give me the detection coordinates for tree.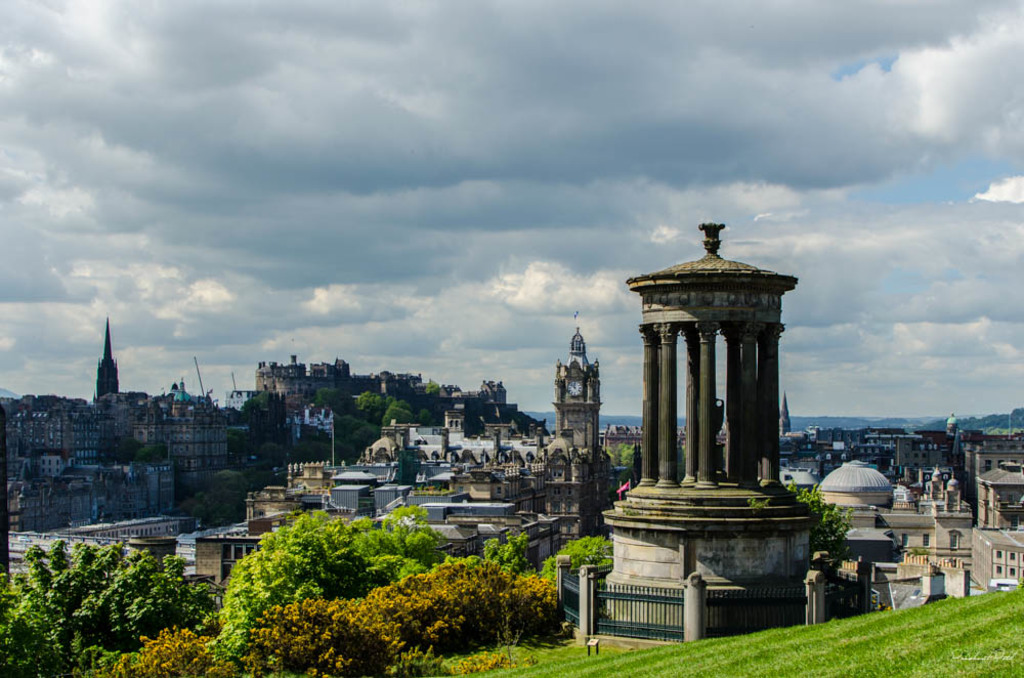
left=366, top=557, right=509, bottom=659.
